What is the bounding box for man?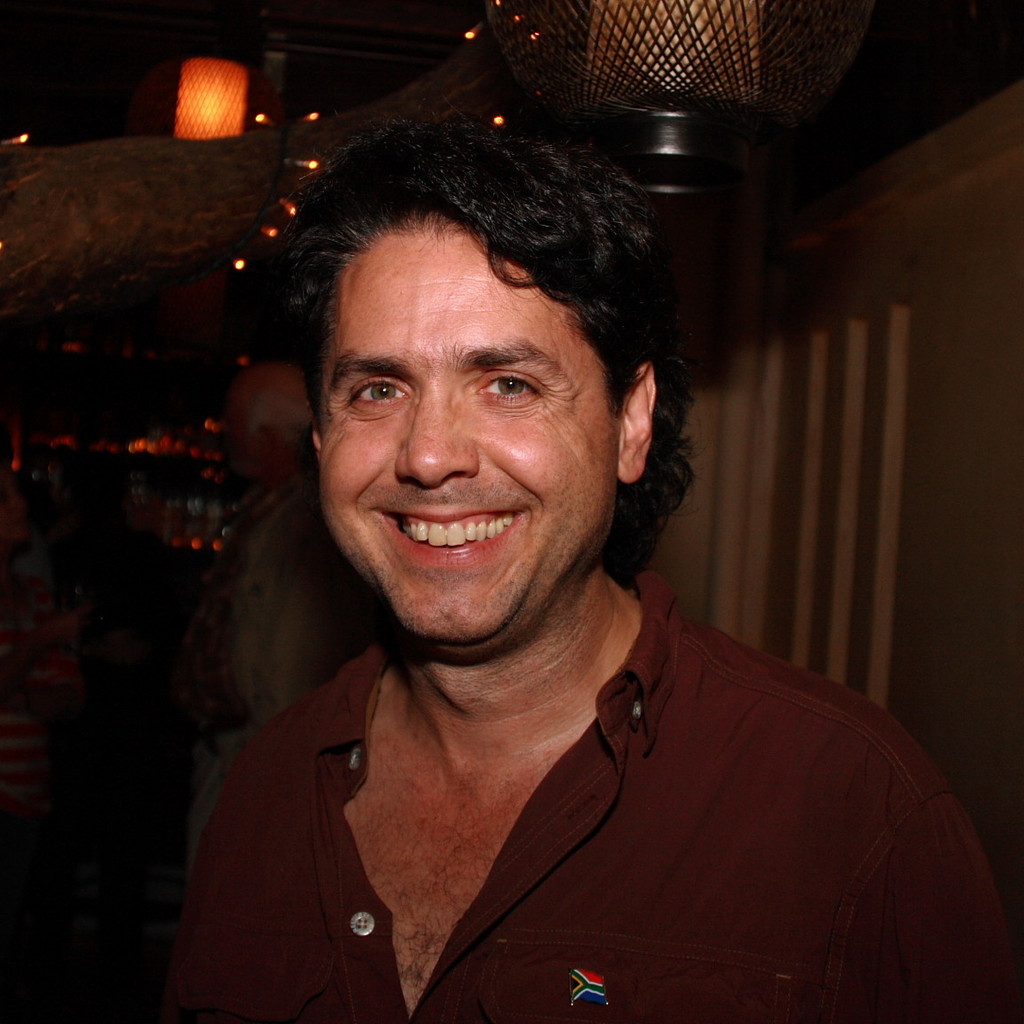
[76,100,948,1023].
